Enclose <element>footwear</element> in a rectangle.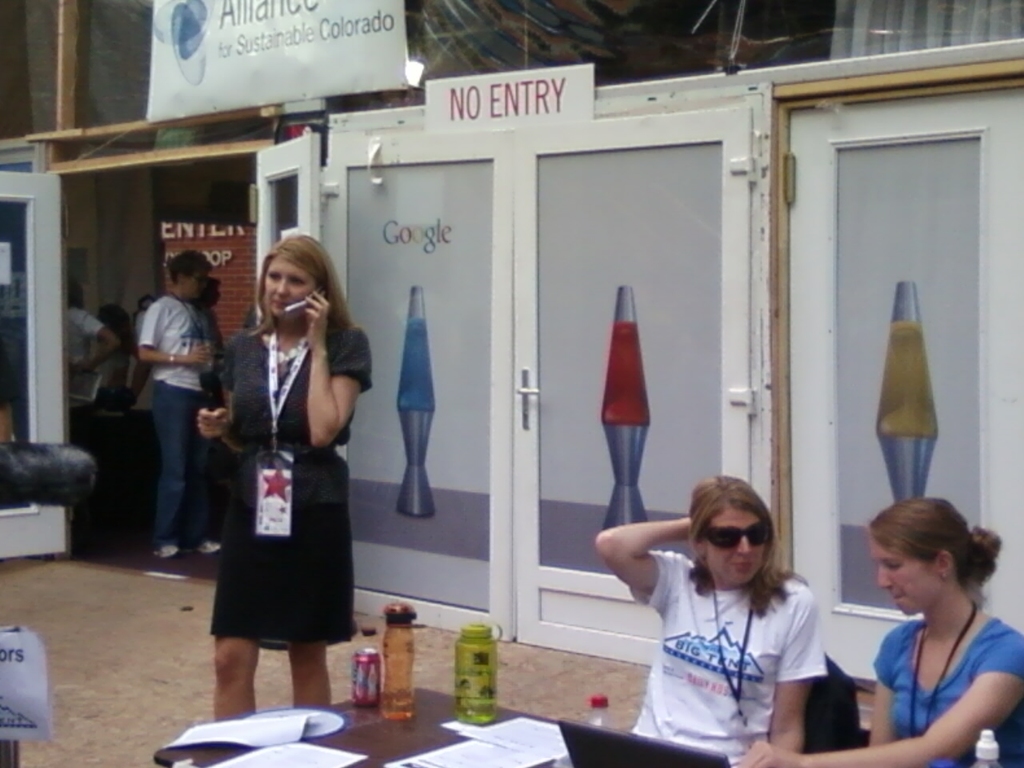
x1=194 y1=538 x2=229 y2=555.
